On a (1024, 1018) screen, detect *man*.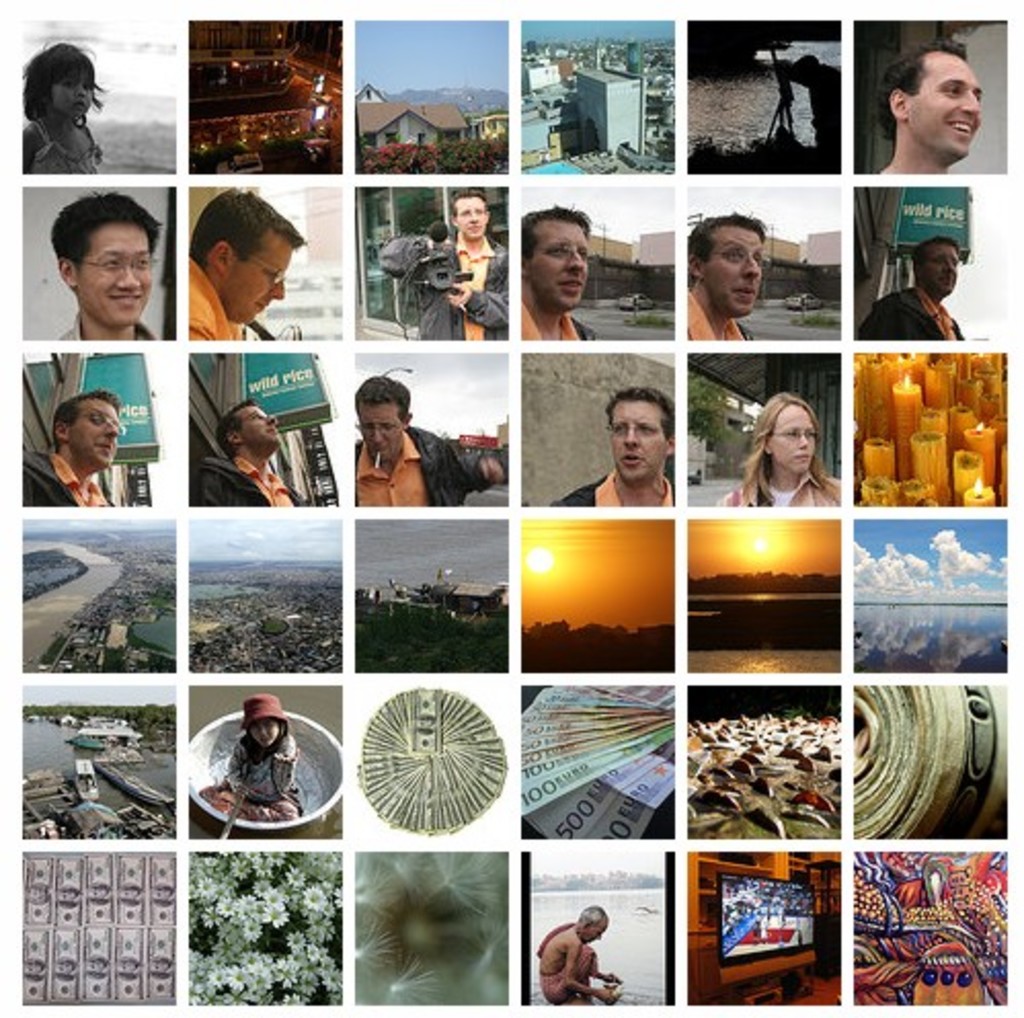
542, 909, 628, 1016.
